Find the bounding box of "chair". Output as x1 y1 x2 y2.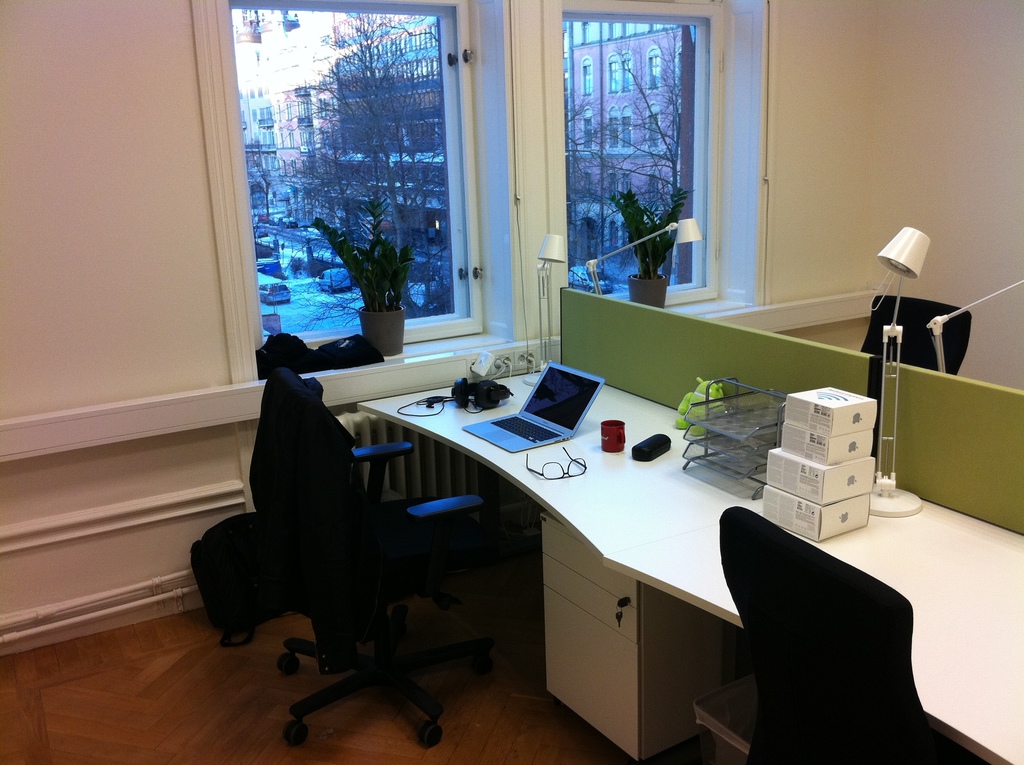
851 290 972 455.
